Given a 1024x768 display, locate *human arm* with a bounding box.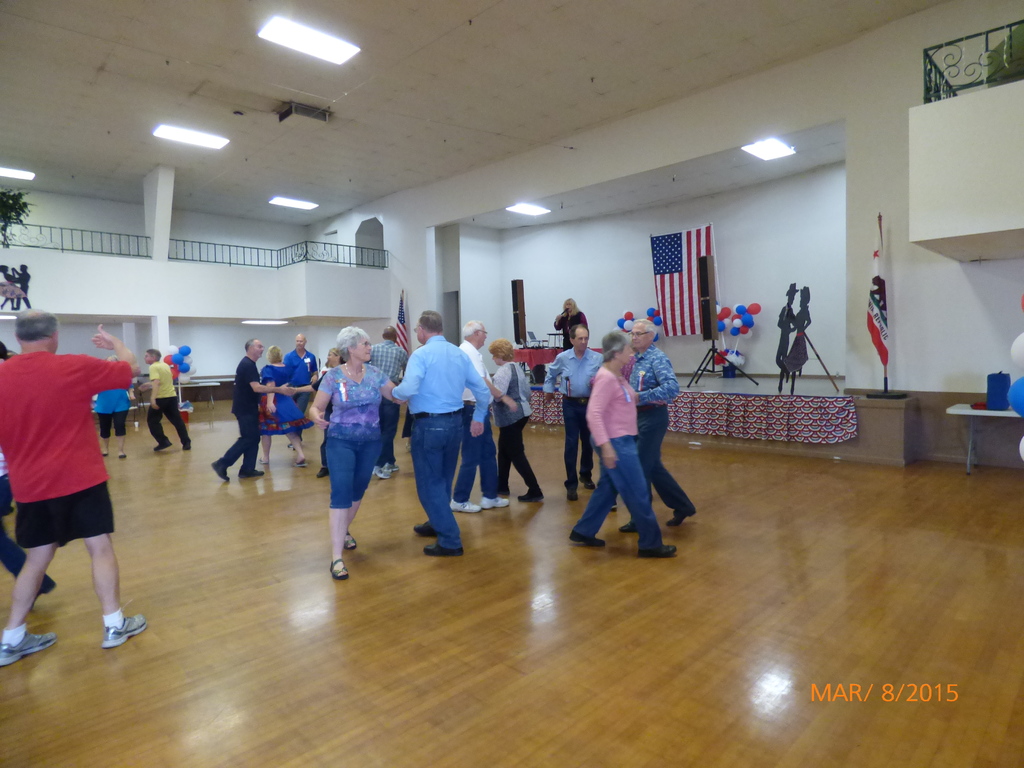
Located: (582,375,614,476).
